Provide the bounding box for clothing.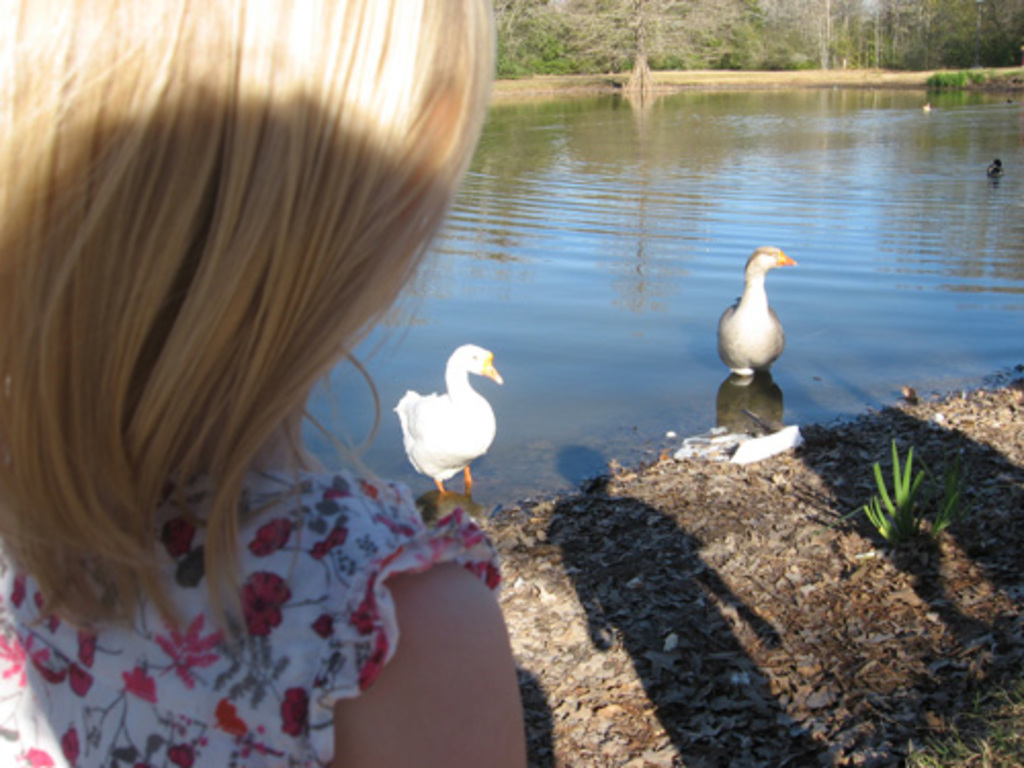
pyautogui.locateOnScreen(0, 193, 442, 721).
